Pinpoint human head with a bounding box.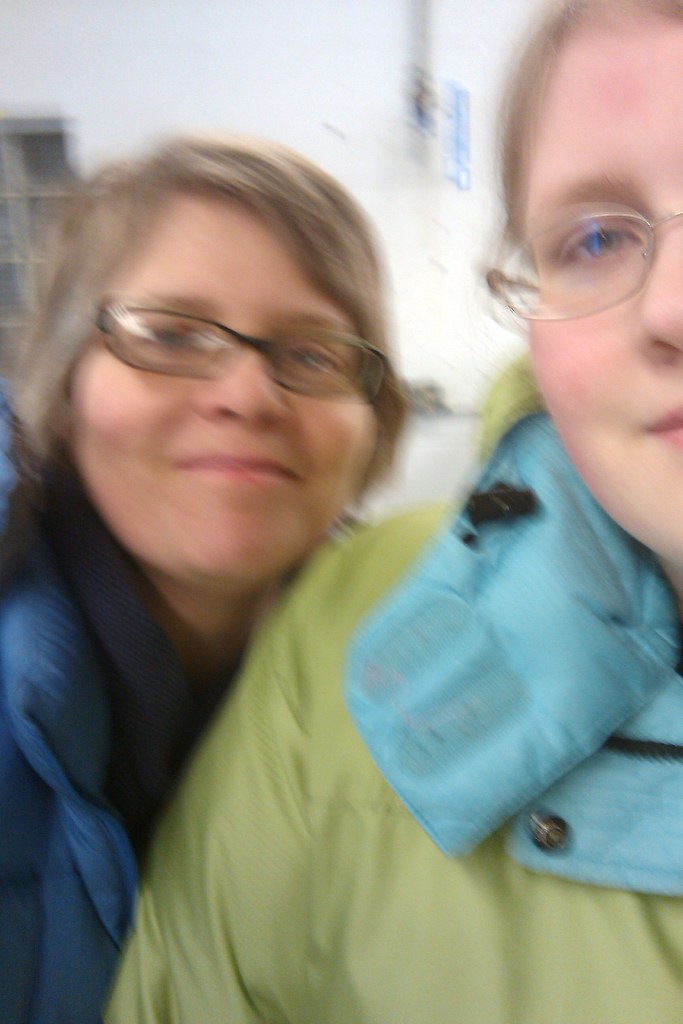
[left=472, top=0, right=682, bottom=583].
